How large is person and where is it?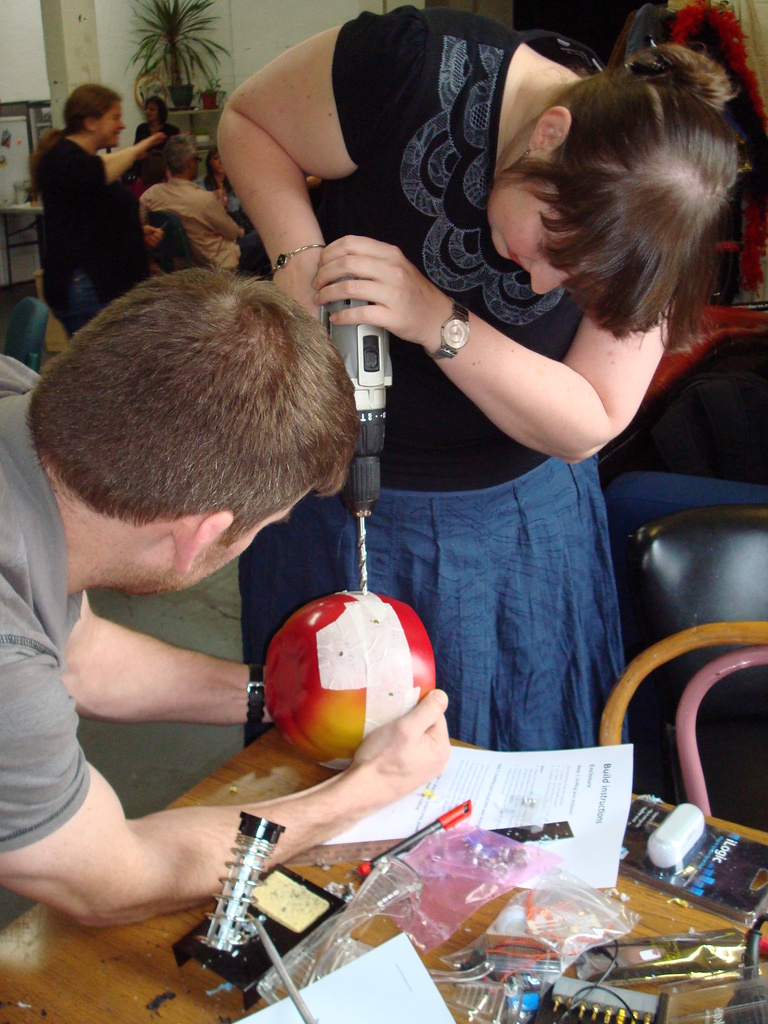
Bounding box: 0, 257, 458, 927.
